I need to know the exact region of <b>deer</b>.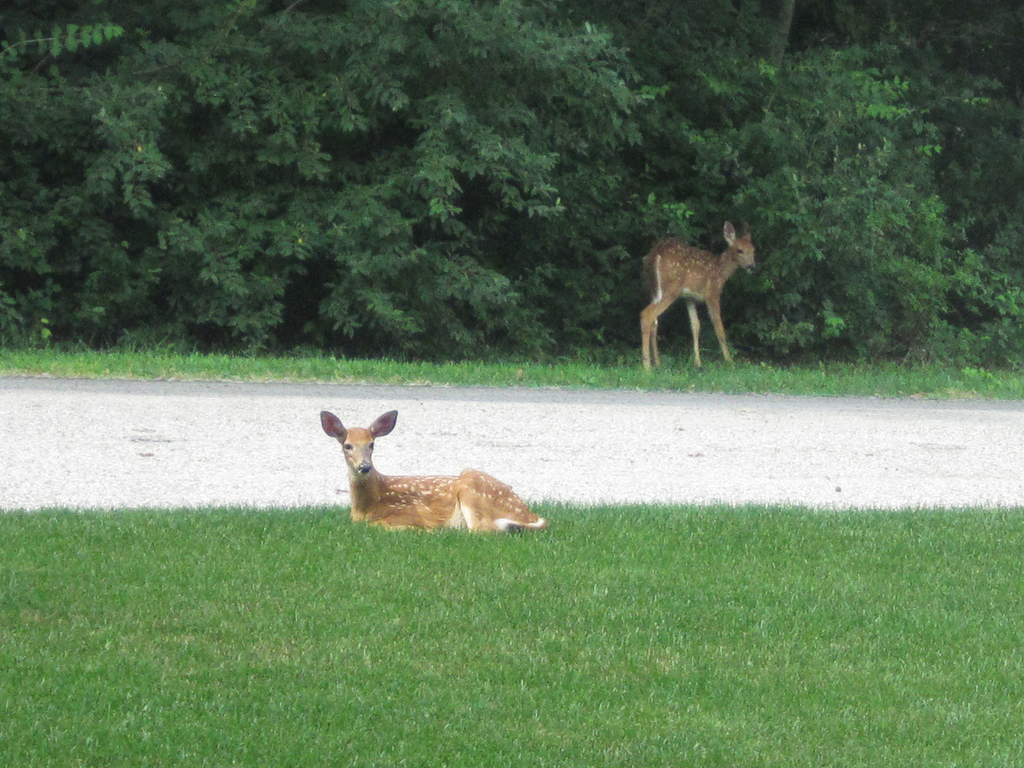
Region: bbox(321, 407, 548, 534).
